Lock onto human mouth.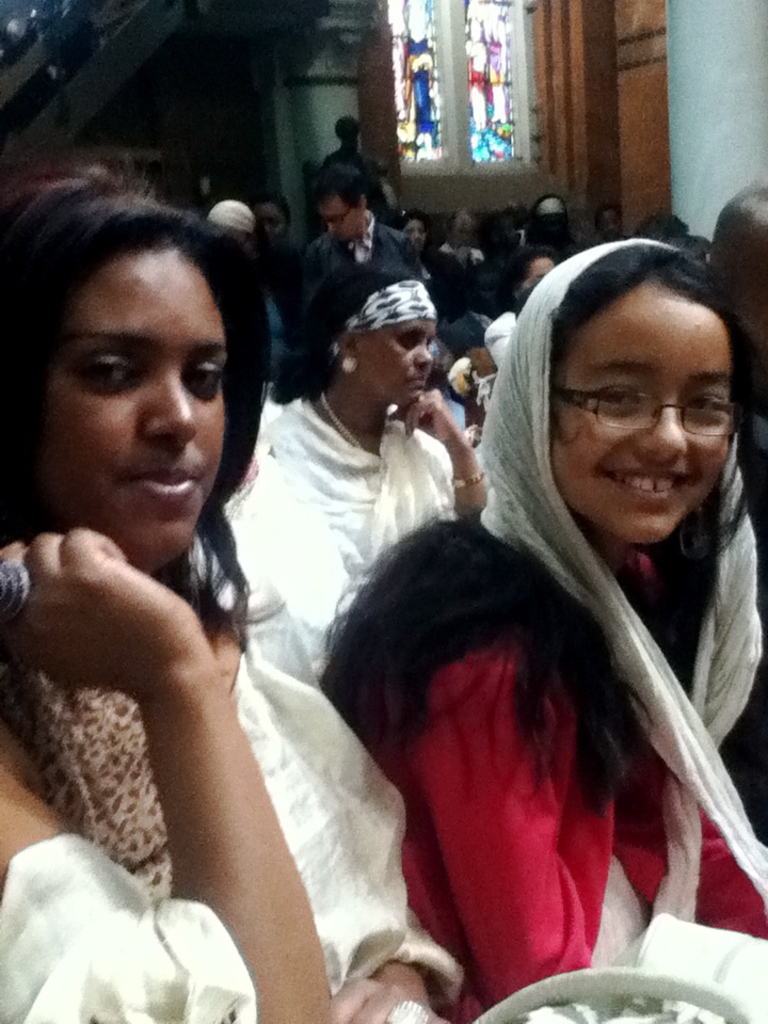
Locked: x1=405 y1=368 x2=430 y2=387.
